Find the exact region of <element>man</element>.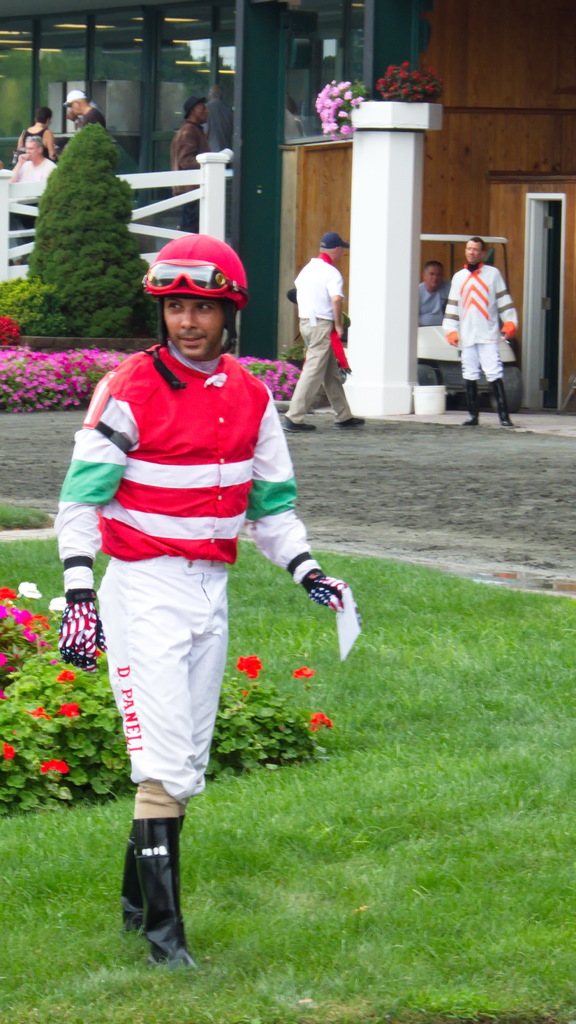
Exact region: locate(283, 234, 365, 433).
